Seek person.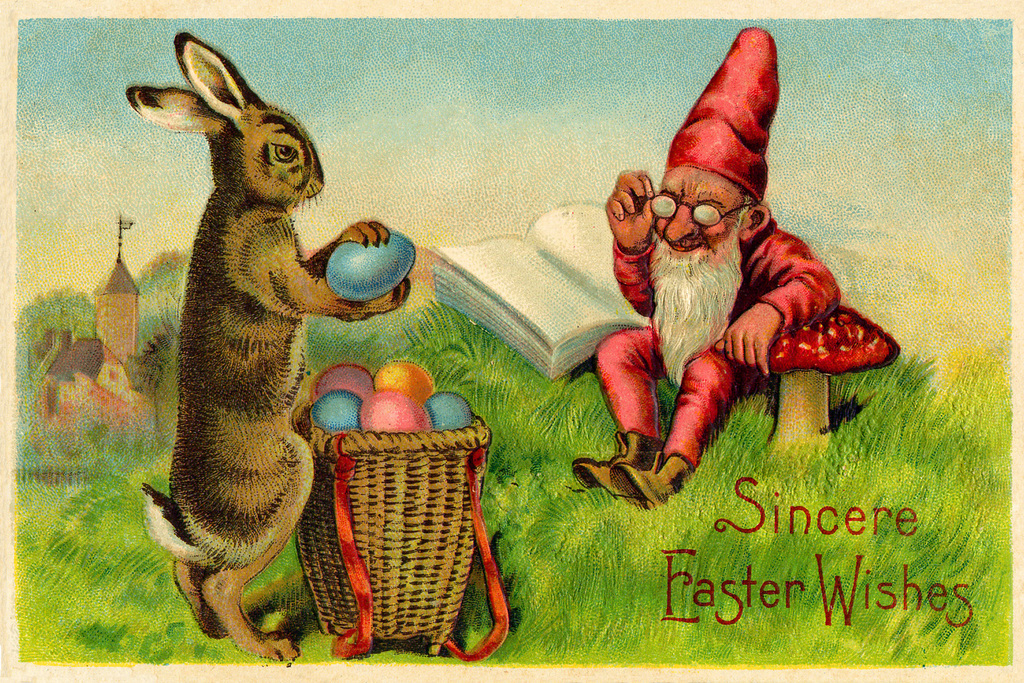
BBox(572, 30, 902, 509).
